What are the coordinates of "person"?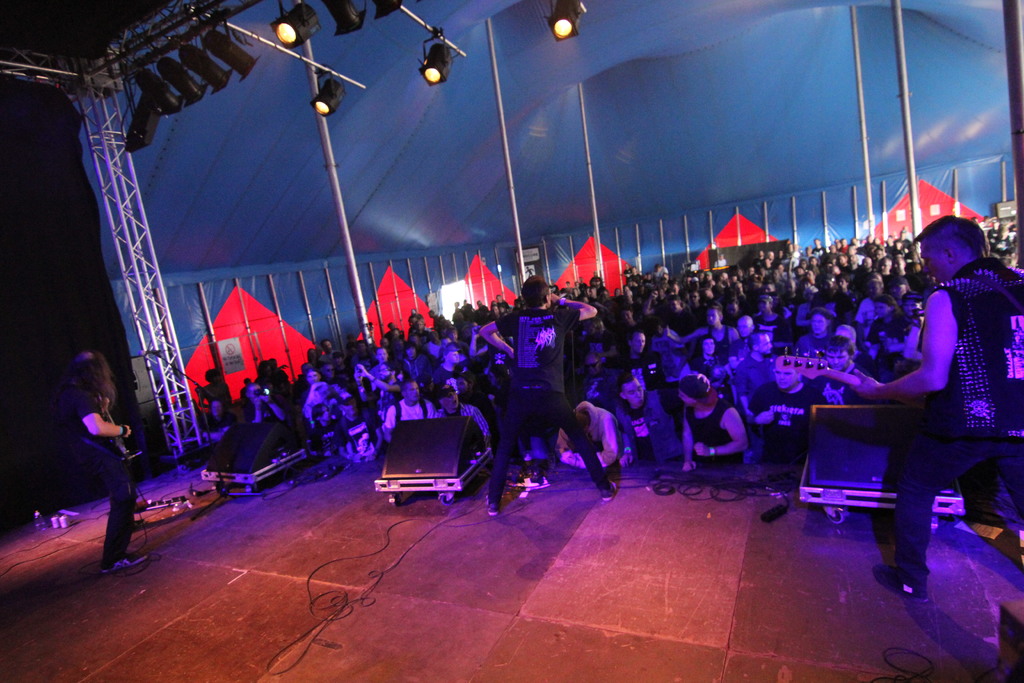
left=760, top=282, right=788, bottom=318.
